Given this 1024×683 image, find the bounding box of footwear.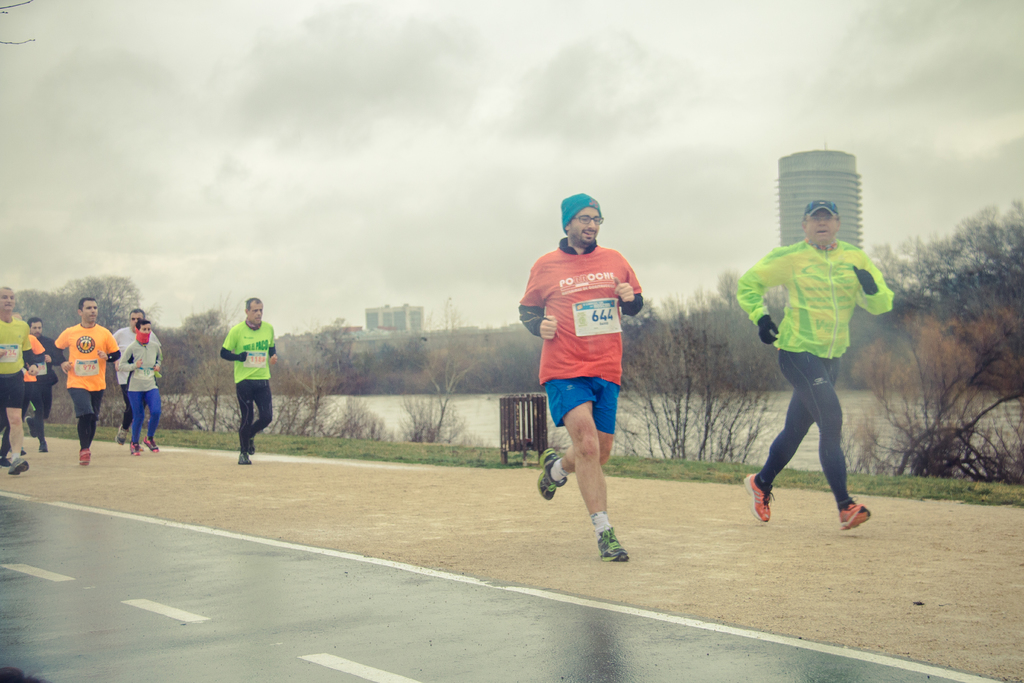
{"left": 741, "top": 473, "right": 779, "bottom": 522}.
